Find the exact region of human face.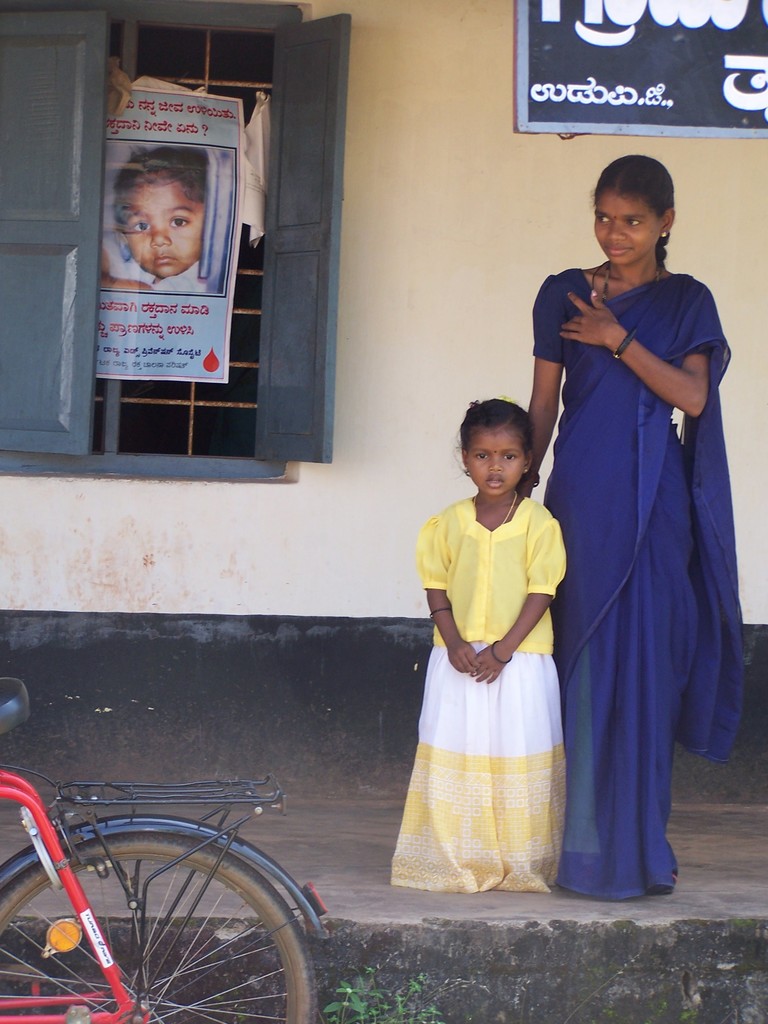
Exact region: [x1=591, y1=200, x2=666, y2=261].
